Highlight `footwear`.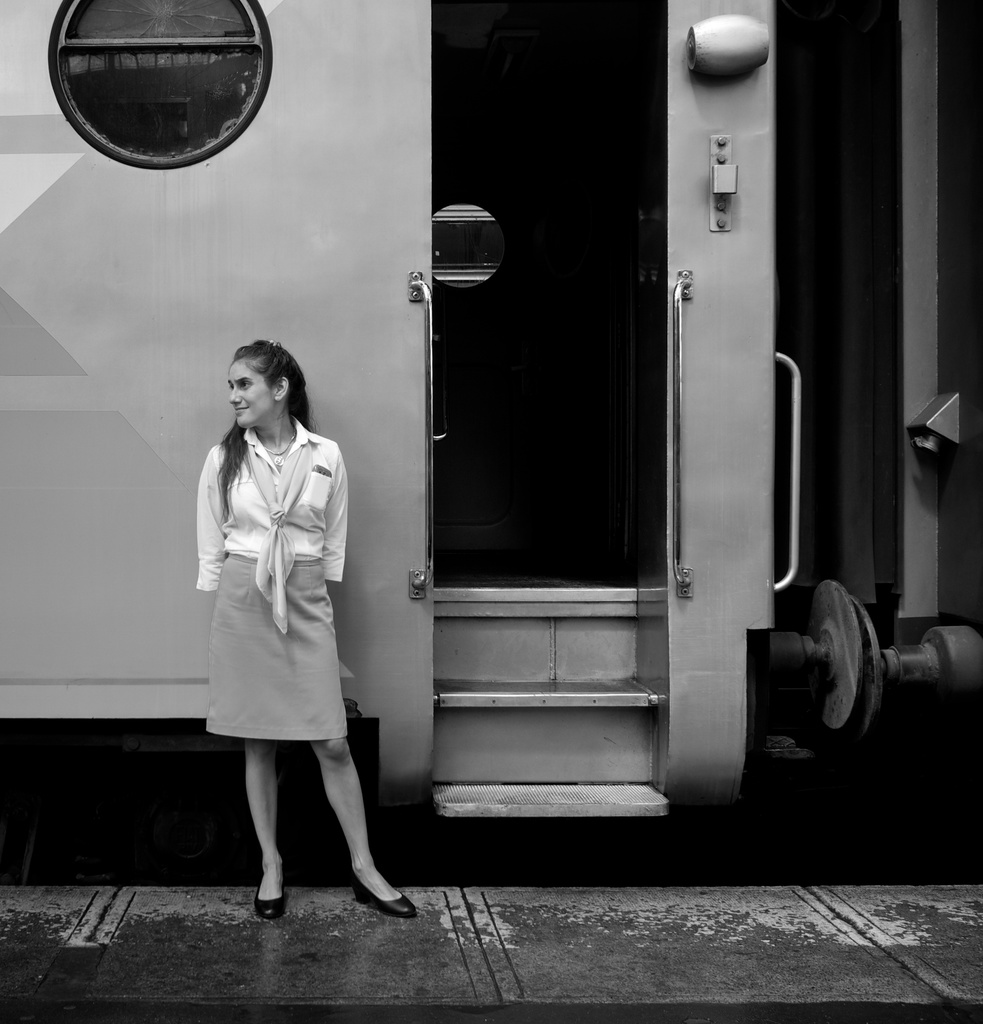
Highlighted region: crop(251, 875, 286, 917).
